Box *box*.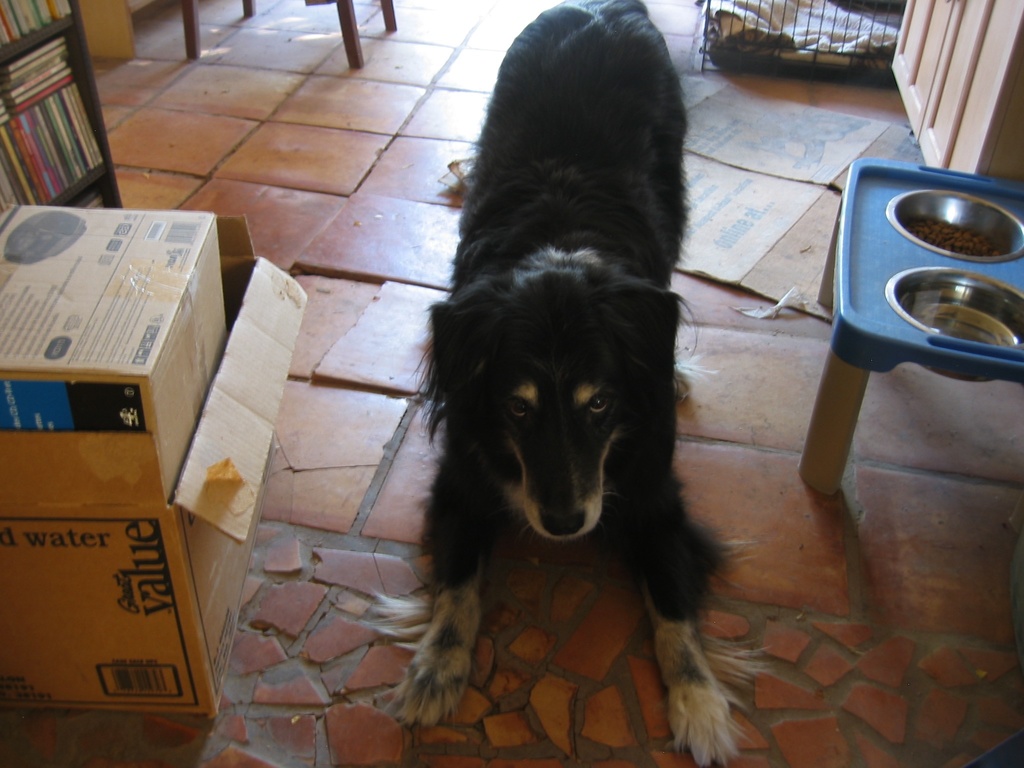
(10, 212, 262, 754).
